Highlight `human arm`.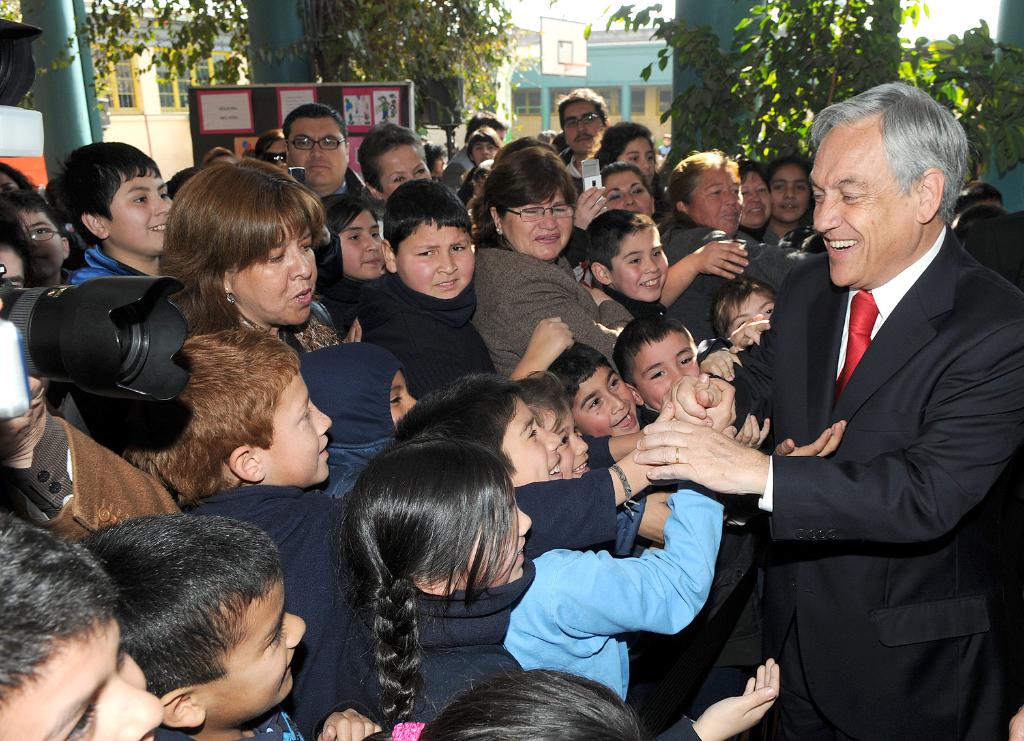
Highlighted region: <region>551, 184, 613, 268</region>.
